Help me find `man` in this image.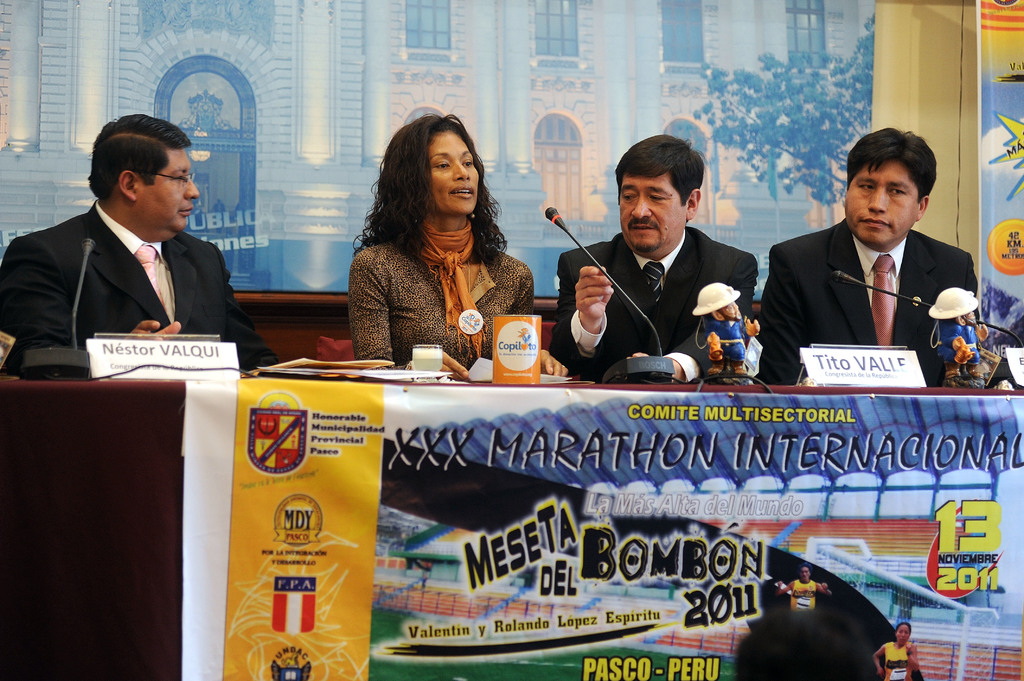
Found it: 544, 131, 760, 387.
